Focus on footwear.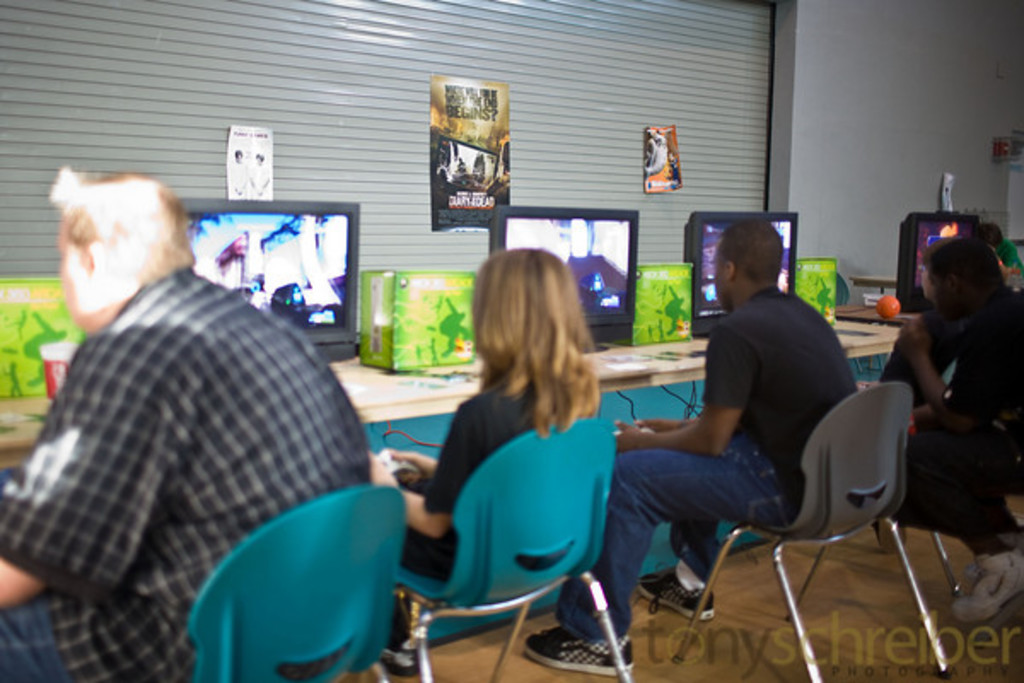
Focused at Rect(524, 623, 635, 676).
